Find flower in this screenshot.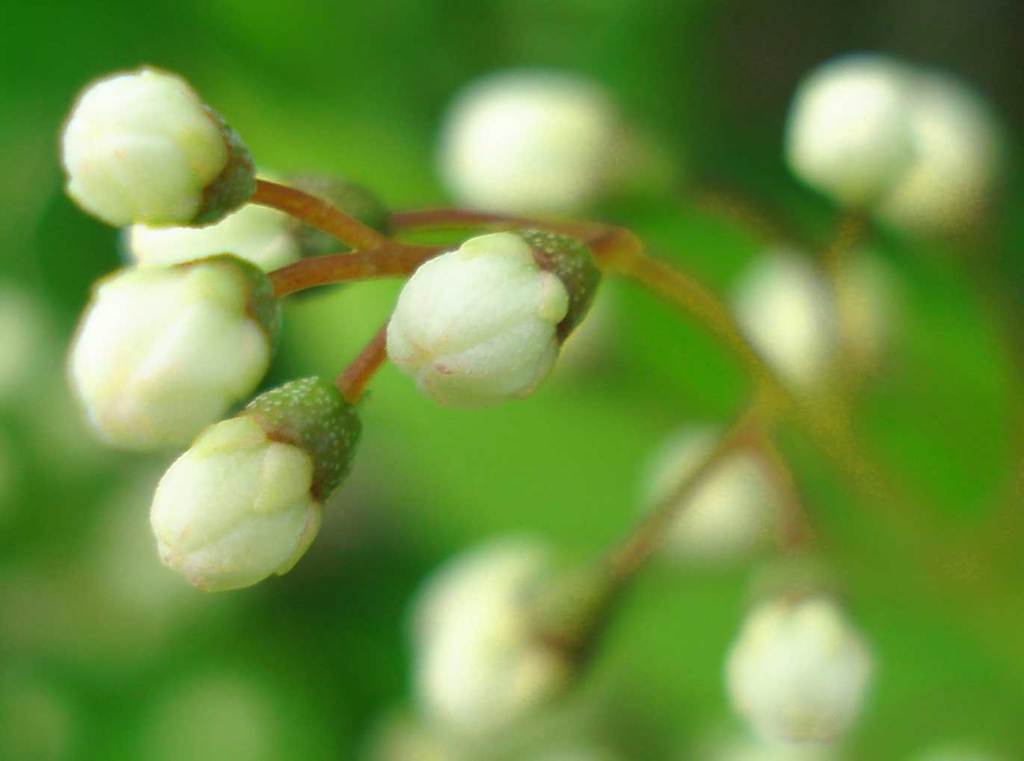
The bounding box for flower is (716, 592, 882, 749).
